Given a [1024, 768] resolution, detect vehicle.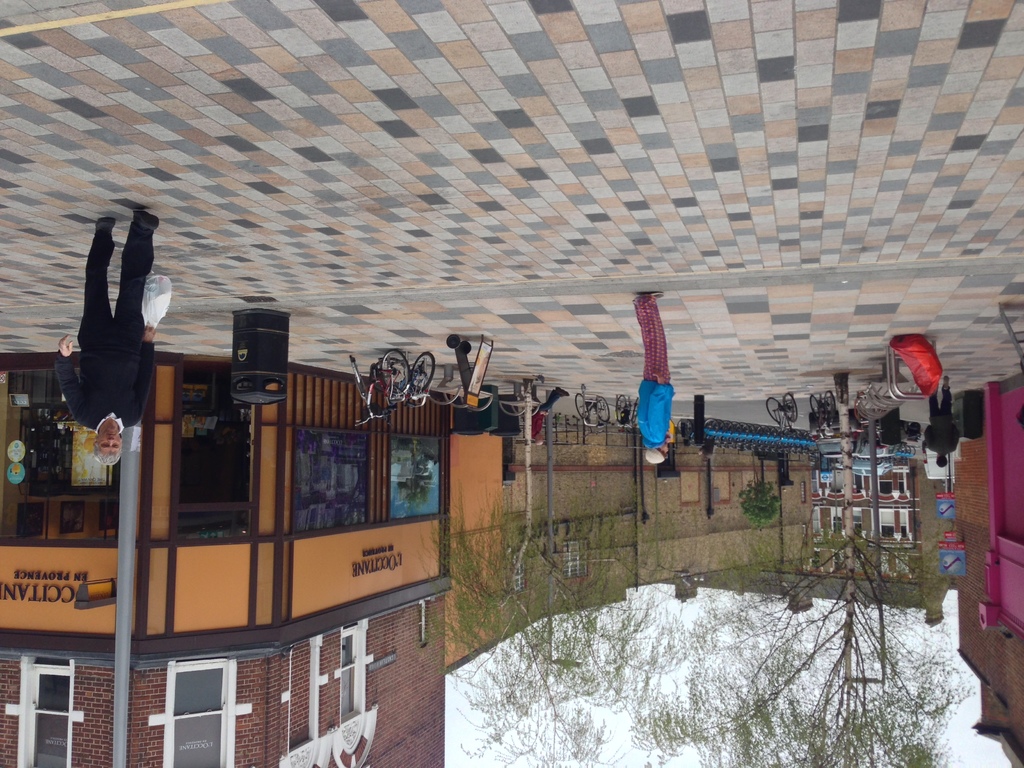
select_region(616, 388, 637, 428).
